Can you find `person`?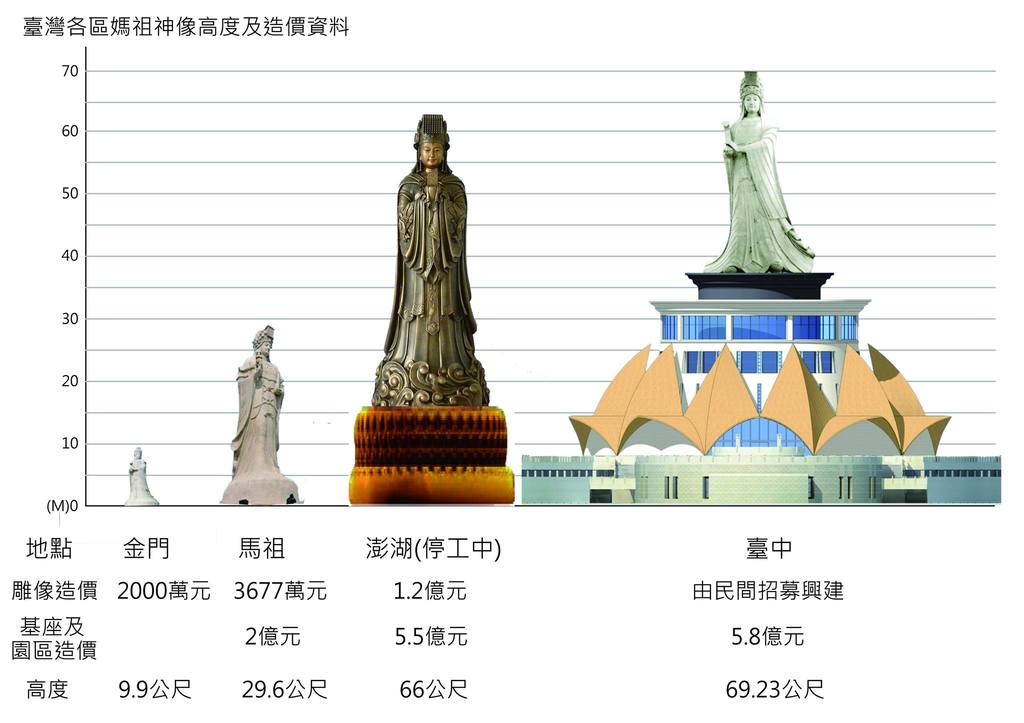
Yes, bounding box: detection(707, 90, 819, 277).
